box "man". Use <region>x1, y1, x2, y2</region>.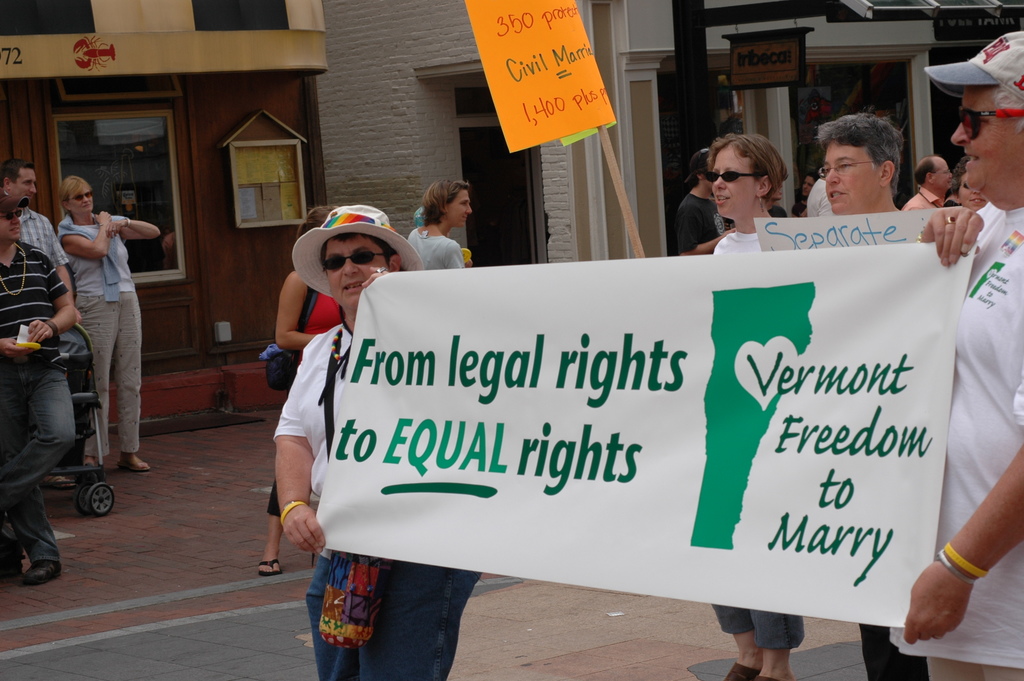
<region>899, 152, 957, 211</region>.
